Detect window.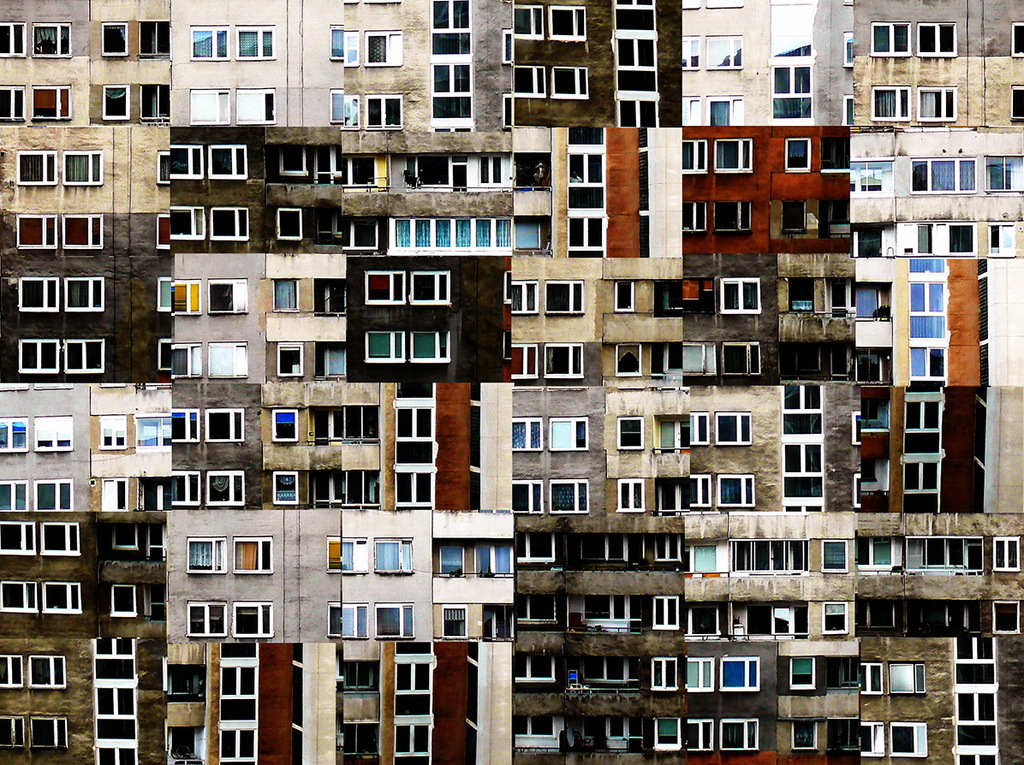
Detected at box=[681, 26, 705, 79].
